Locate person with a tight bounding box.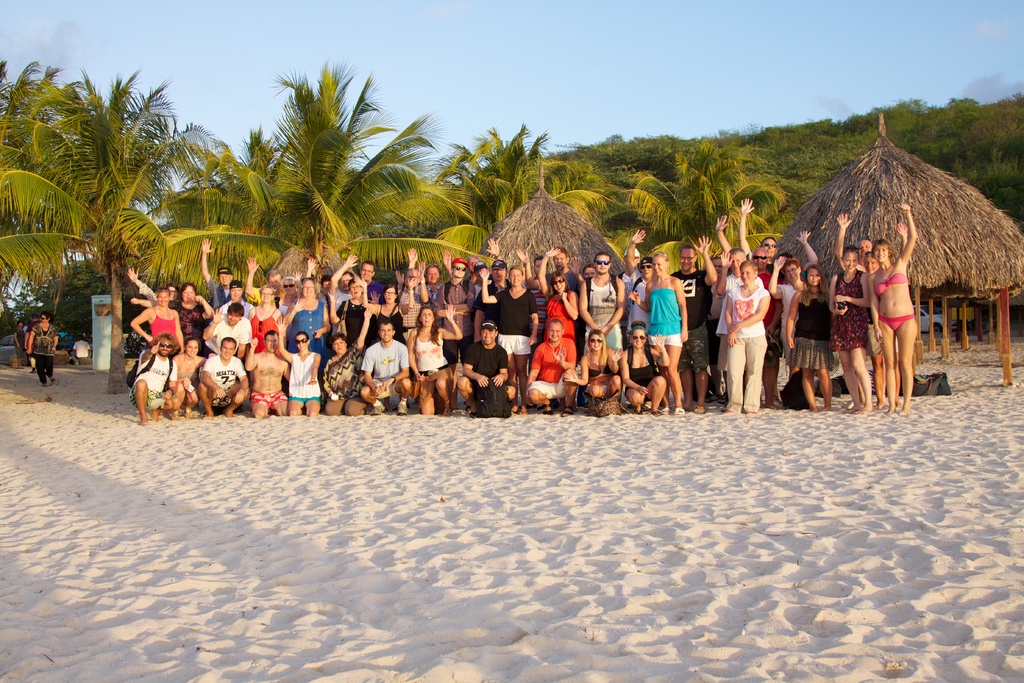
<box>276,263,321,313</box>.
